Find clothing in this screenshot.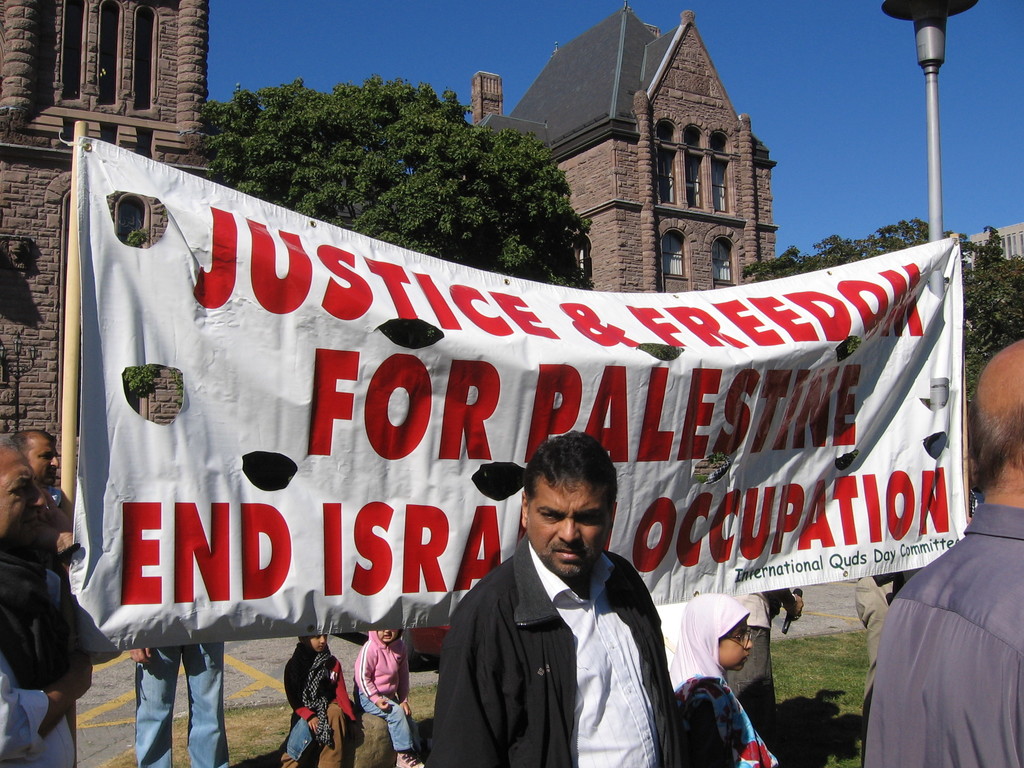
The bounding box for clothing is (278,641,355,767).
